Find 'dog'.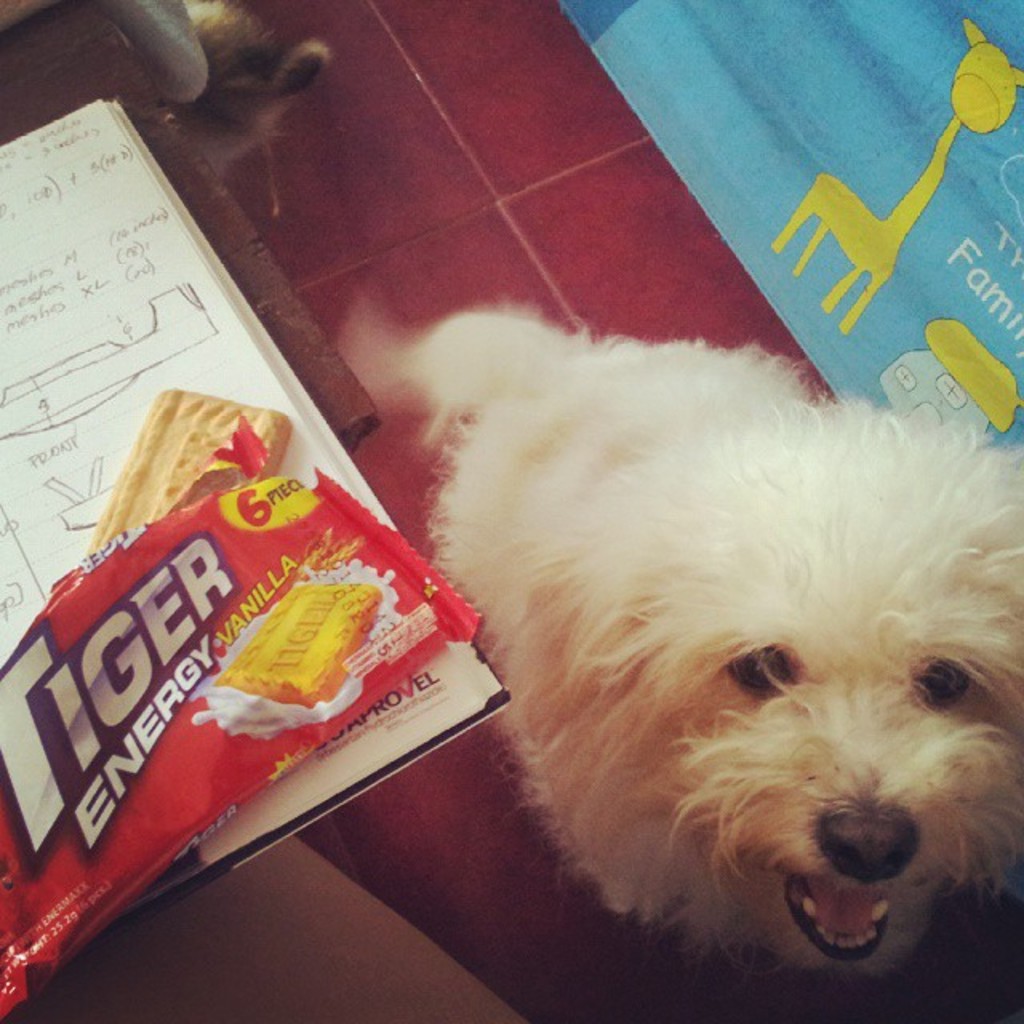
x1=331, y1=301, x2=1022, y2=982.
